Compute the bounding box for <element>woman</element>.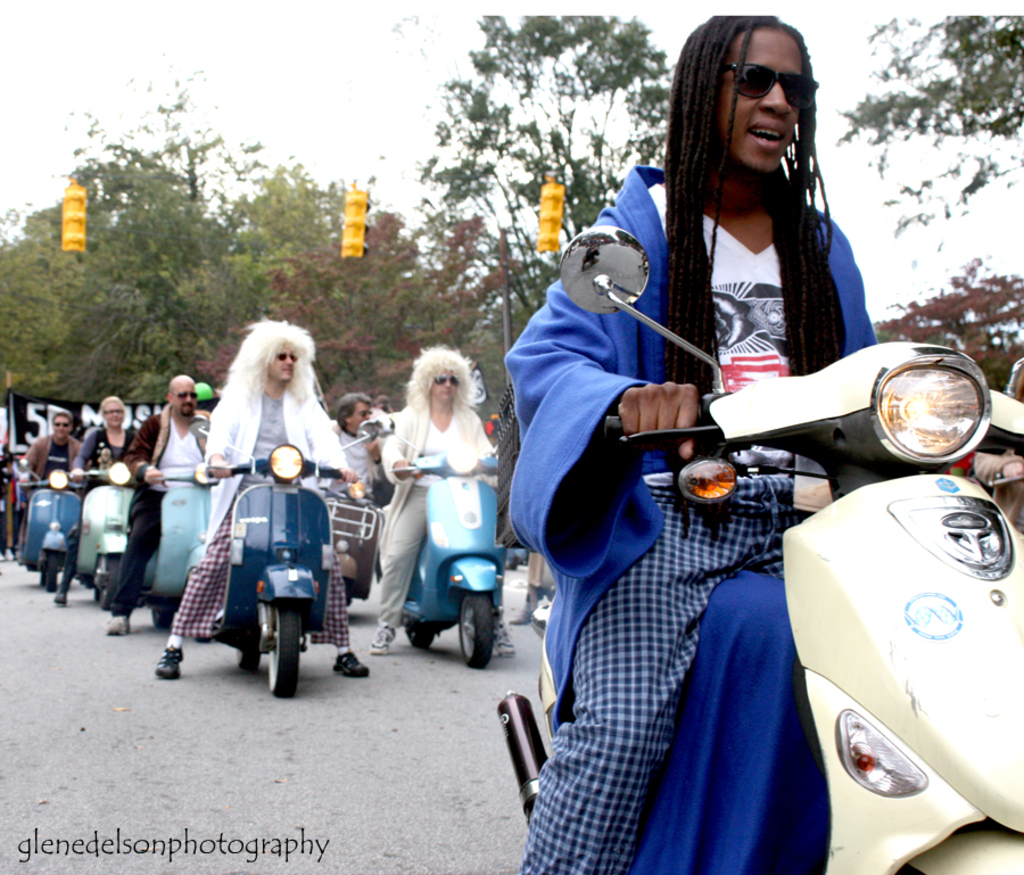
Rect(505, 17, 883, 874).
